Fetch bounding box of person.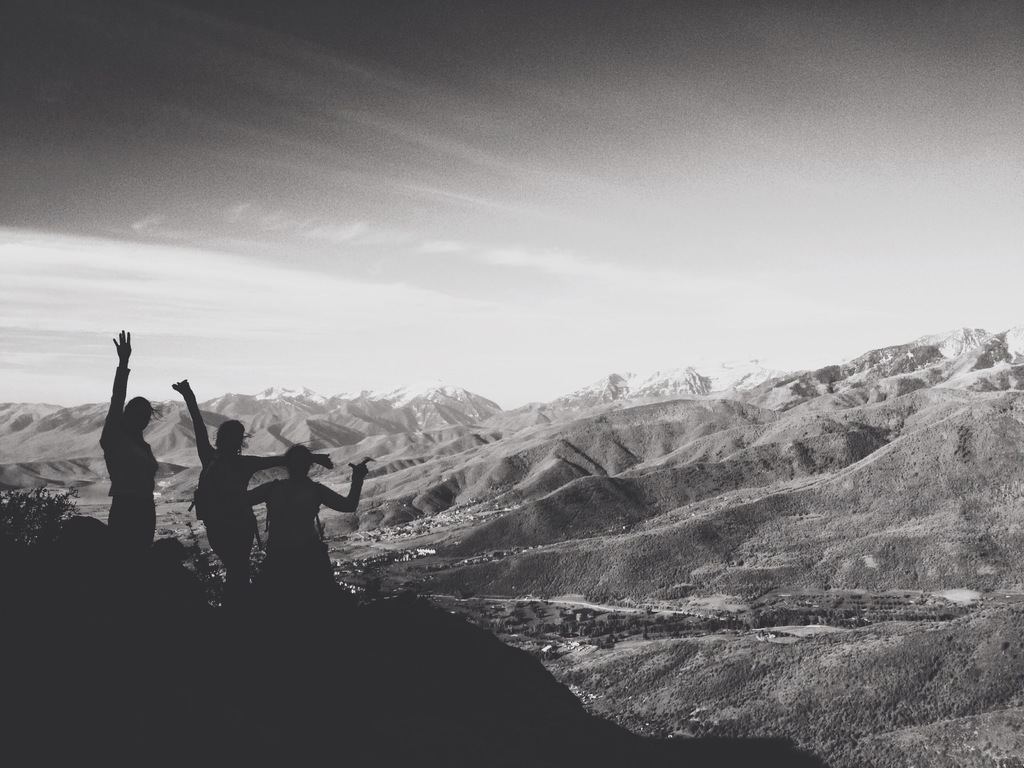
Bbox: {"x1": 242, "y1": 440, "x2": 371, "y2": 587}.
